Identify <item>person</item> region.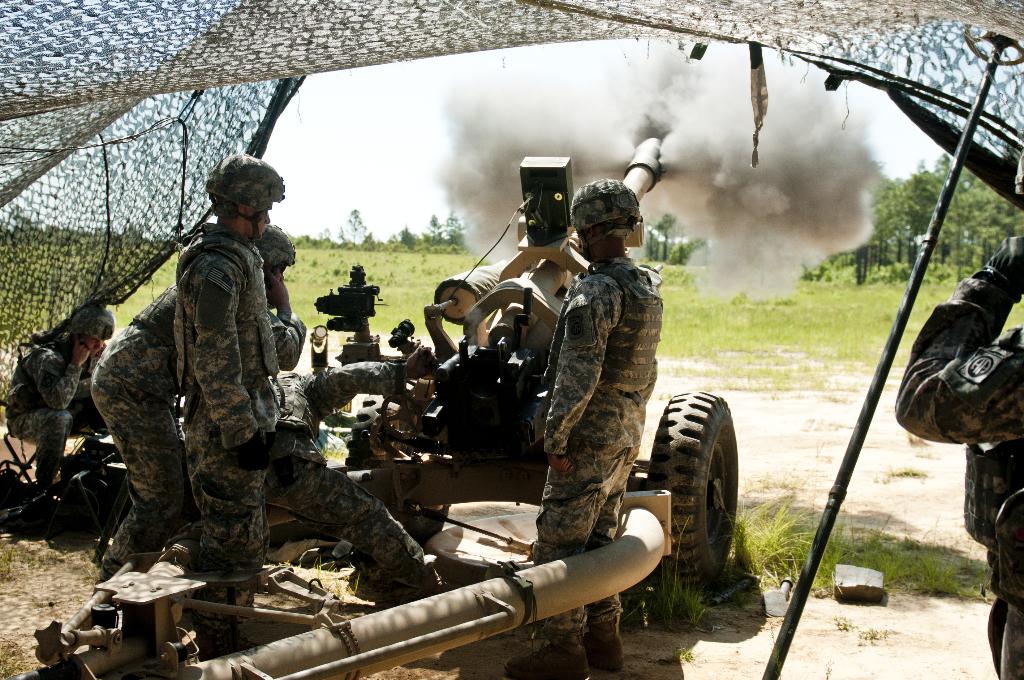
Region: {"left": 505, "top": 181, "right": 668, "bottom": 679}.
